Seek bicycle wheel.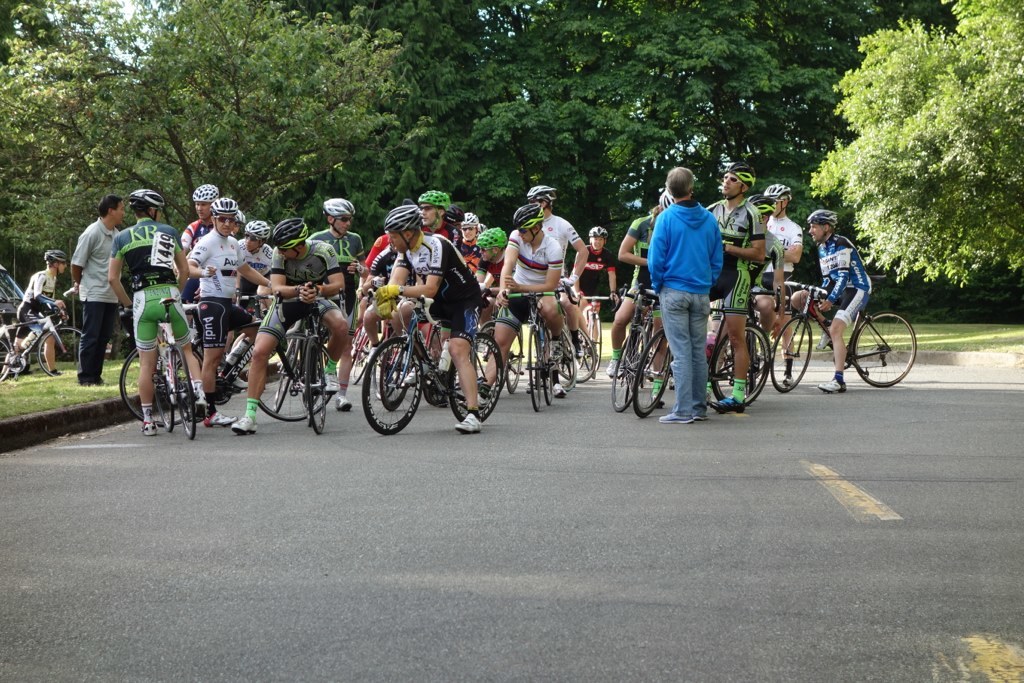
left=505, top=332, right=522, bottom=396.
